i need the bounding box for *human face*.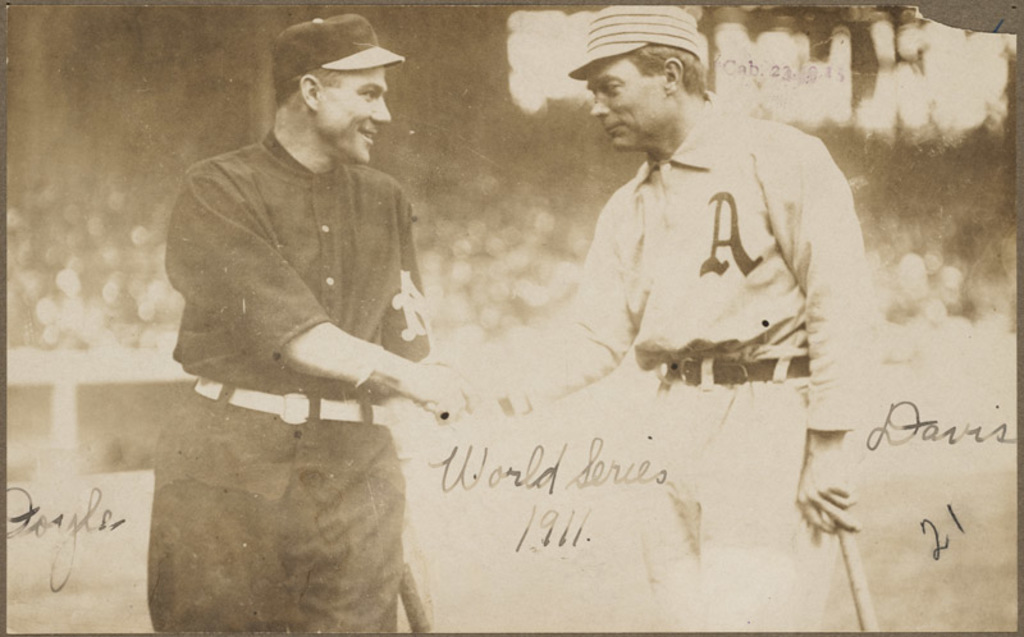
Here it is: (589, 56, 668, 150).
